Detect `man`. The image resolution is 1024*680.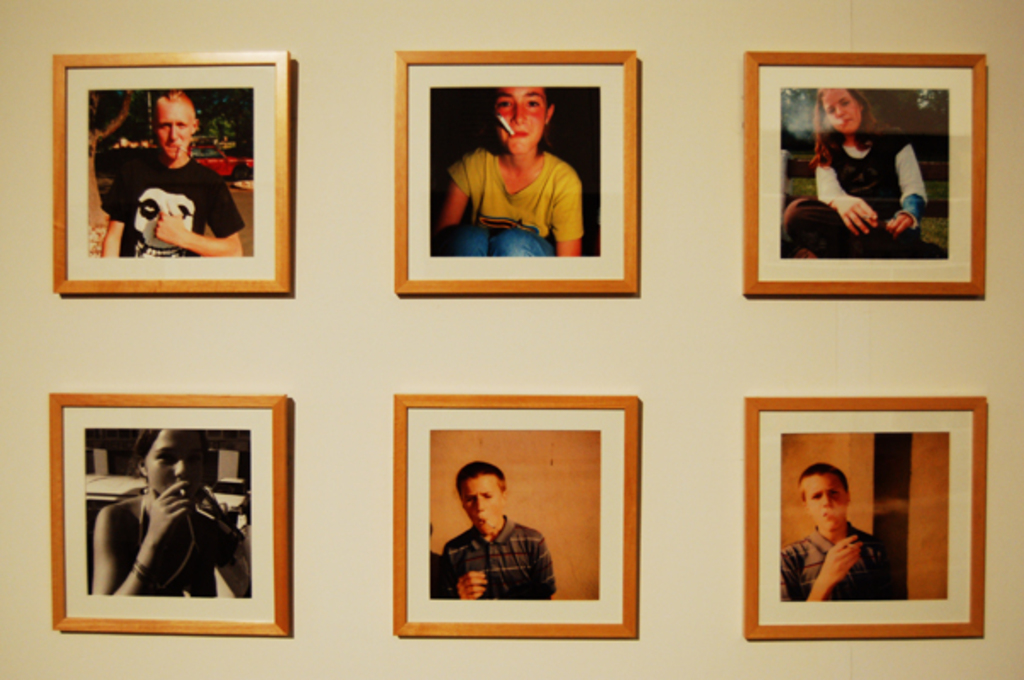
99,94,242,260.
